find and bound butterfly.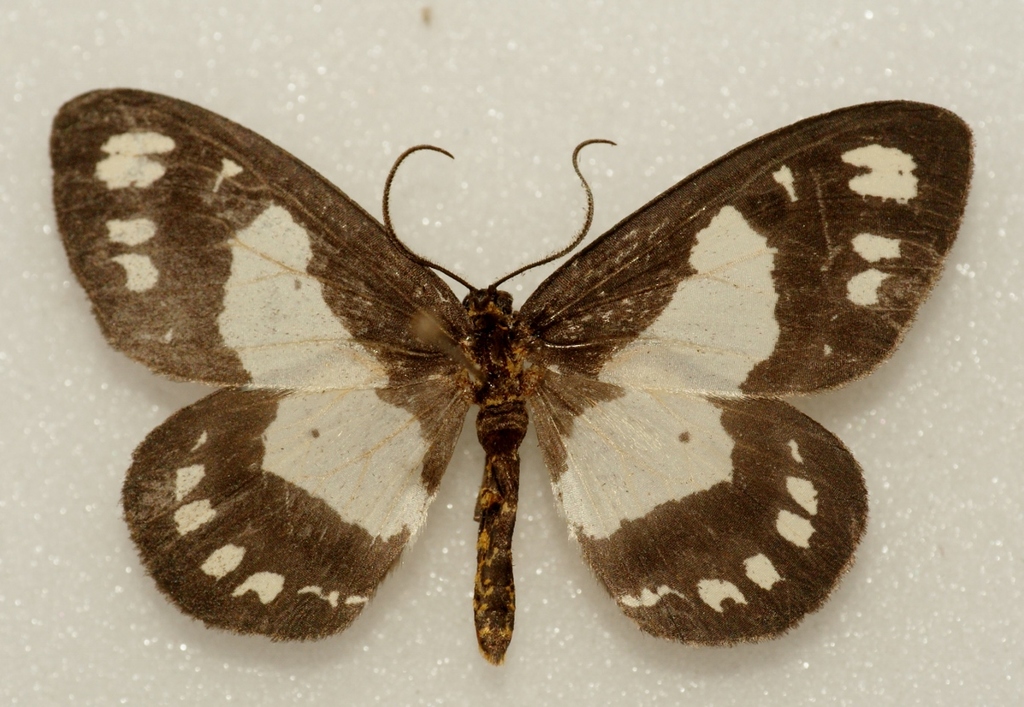
Bound: x1=58 y1=85 x2=1023 y2=669.
